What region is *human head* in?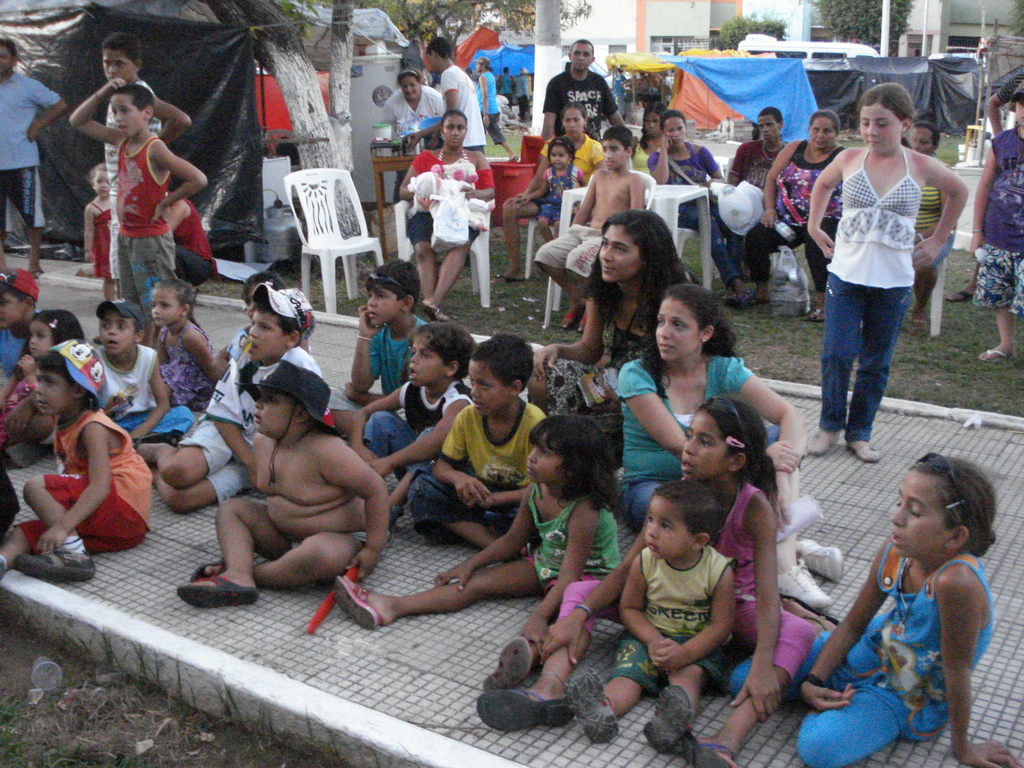
box(0, 266, 40, 328).
